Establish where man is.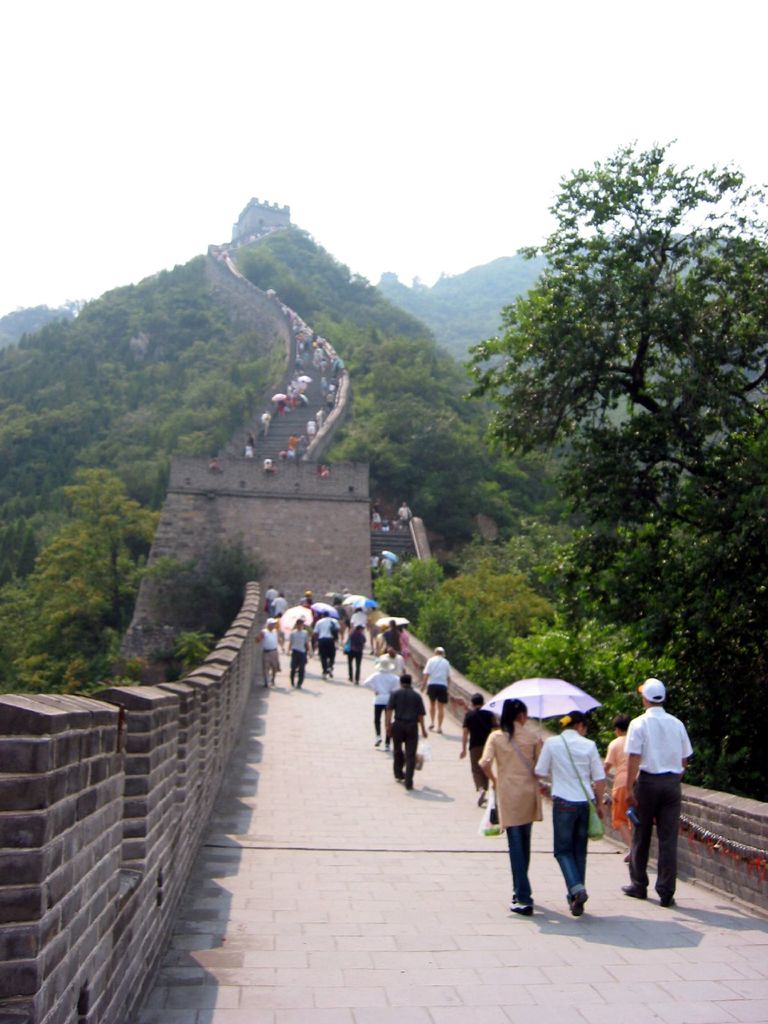
Established at 314 610 345 676.
